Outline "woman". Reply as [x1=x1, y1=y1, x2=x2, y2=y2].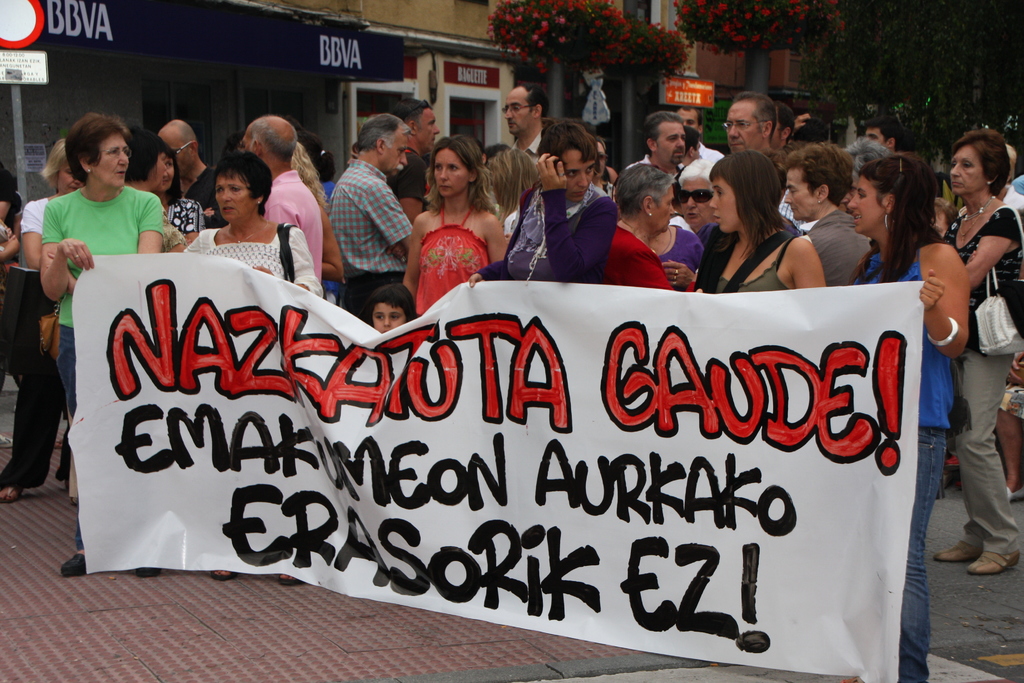
[x1=698, y1=160, x2=826, y2=295].
